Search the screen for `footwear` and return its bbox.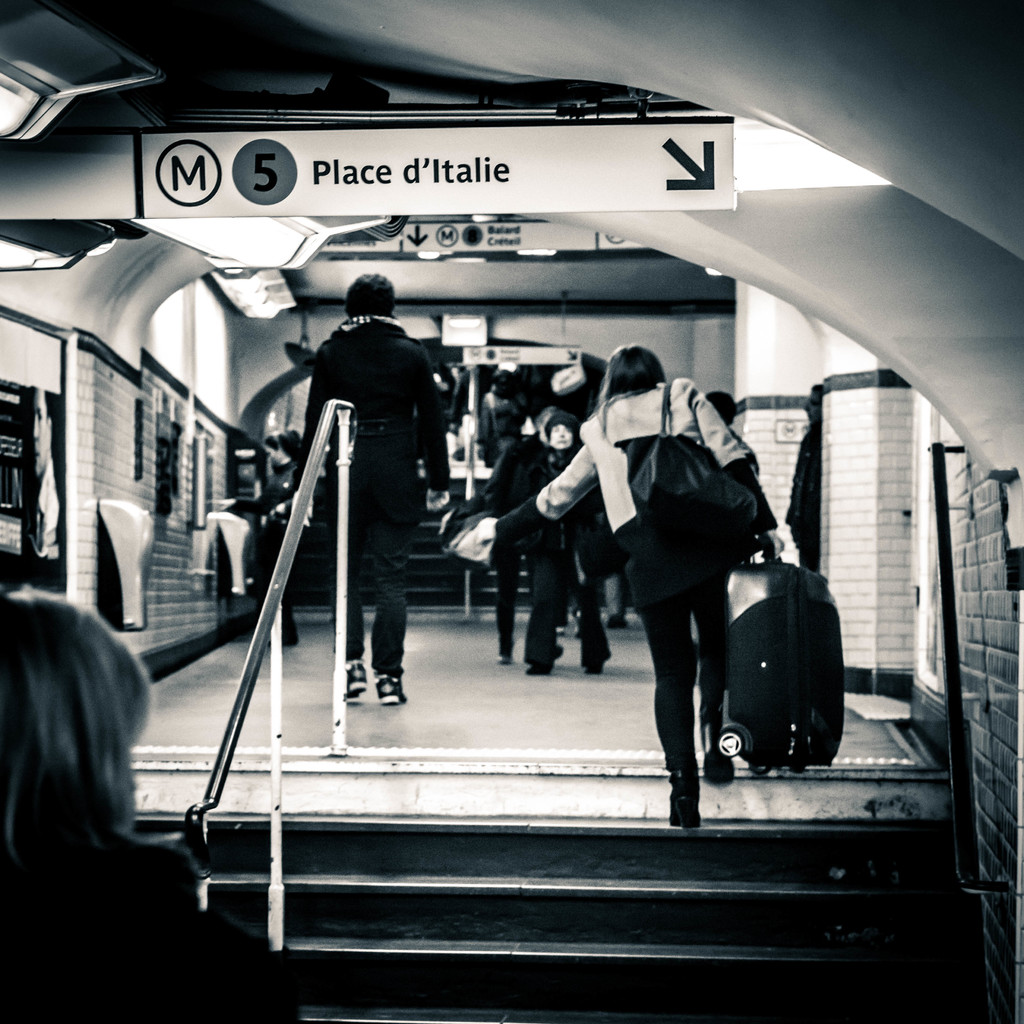
Found: select_region(528, 668, 554, 675).
